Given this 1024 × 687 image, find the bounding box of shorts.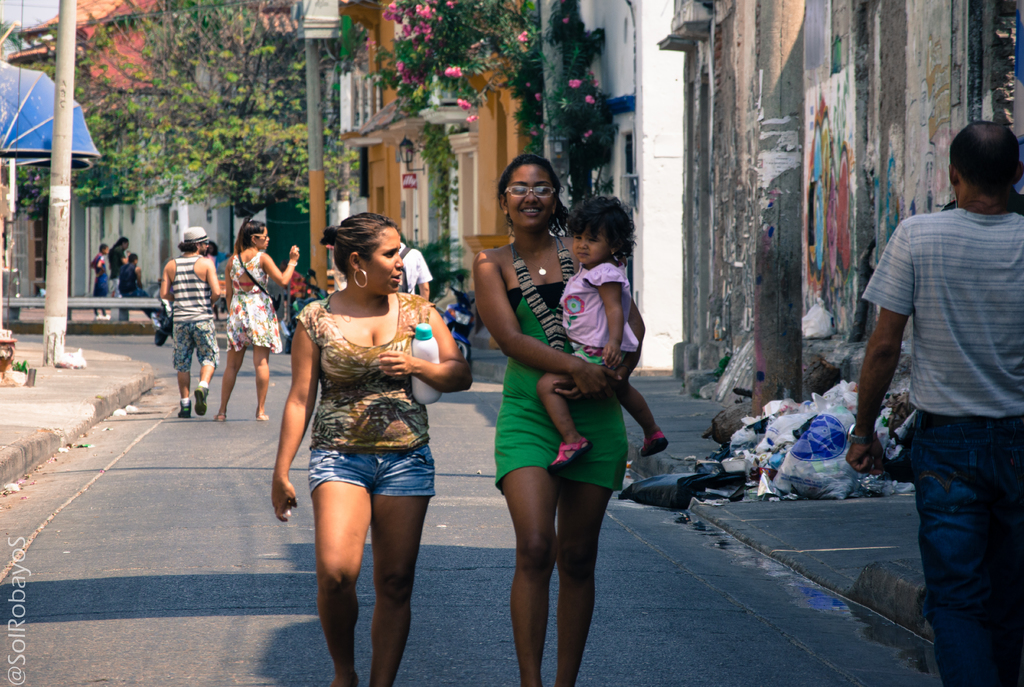
<region>172, 318, 217, 369</region>.
